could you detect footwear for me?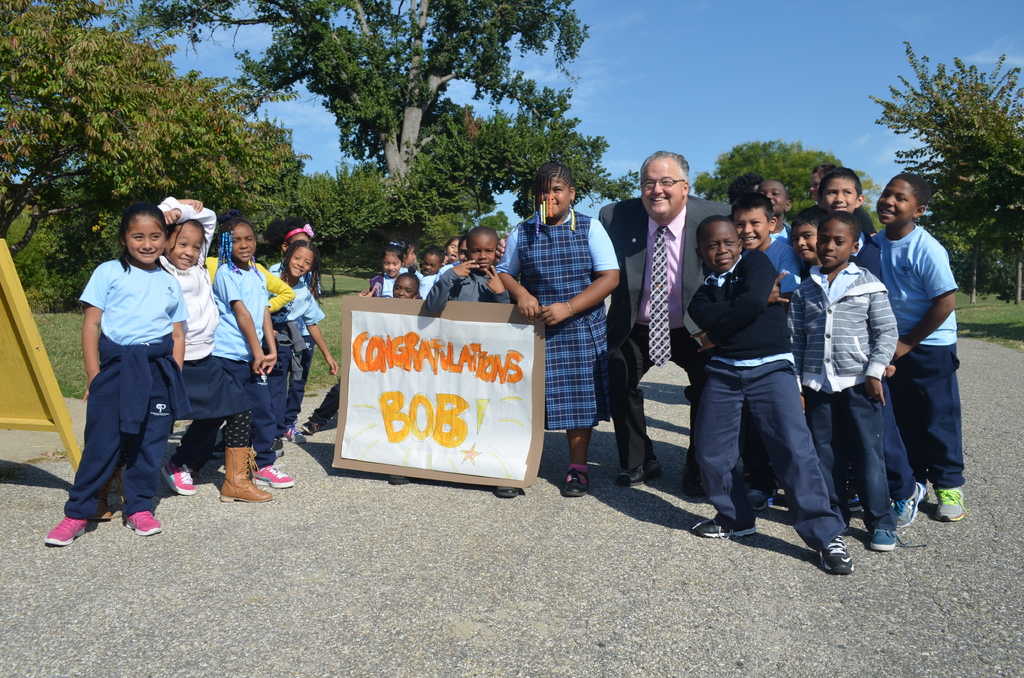
Detection result: <bbox>685, 508, 756, 537</bbox>.
